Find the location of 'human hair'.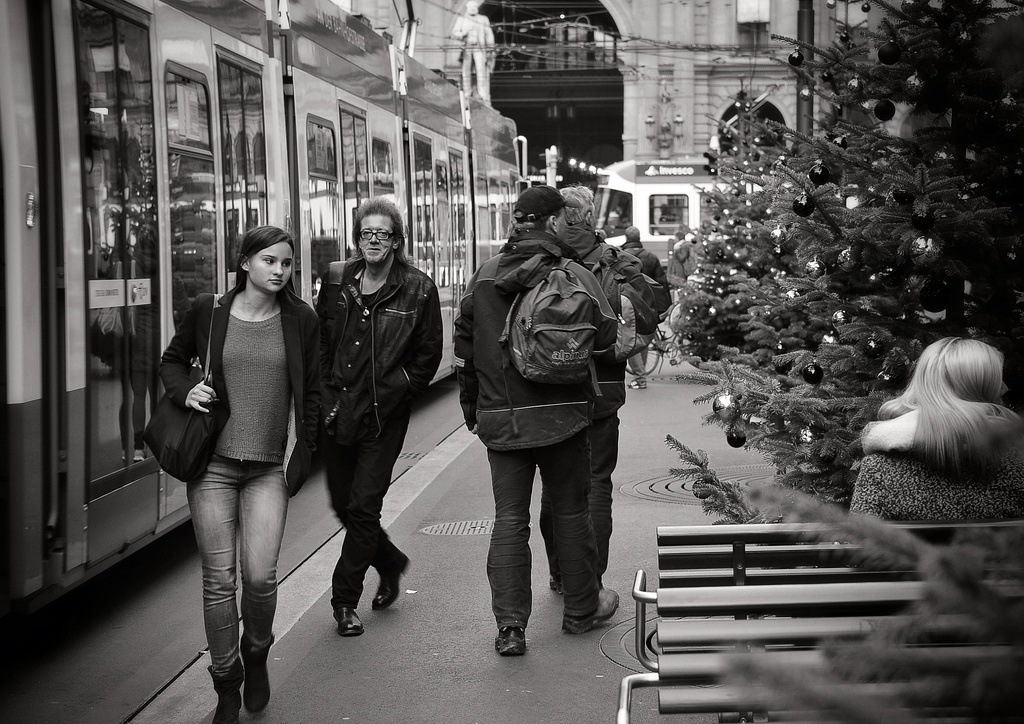
Location: 674,228,684,241.
